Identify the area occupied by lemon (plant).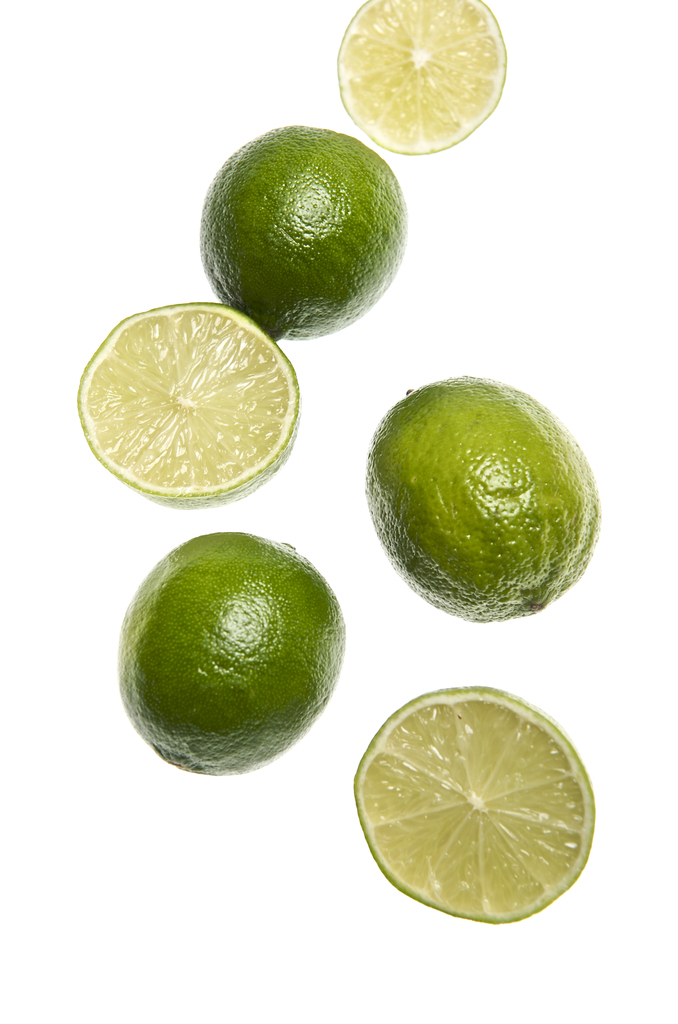
Area: rect(332, 0, 508, 159).
